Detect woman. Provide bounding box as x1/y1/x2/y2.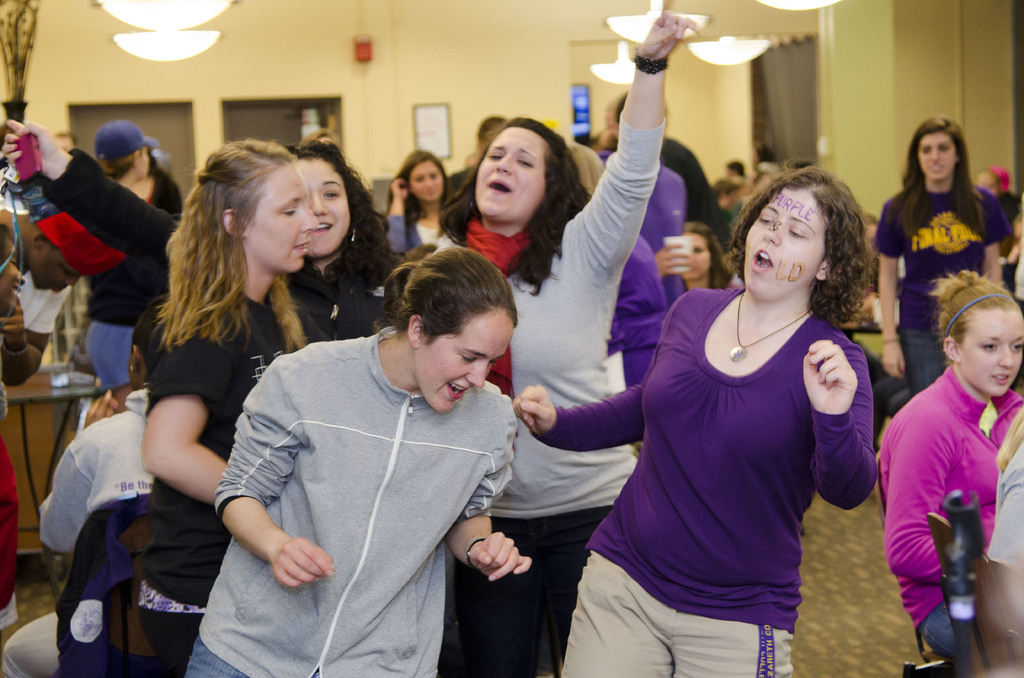
86/119/150/407.
